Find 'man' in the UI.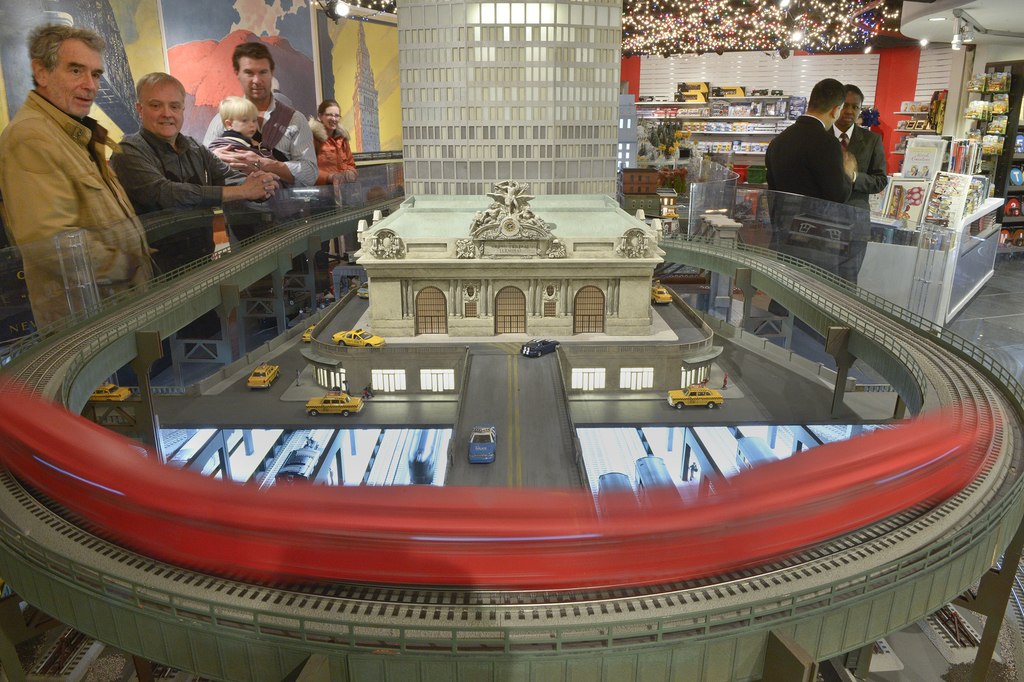
UI element at 481:206:501:226.
